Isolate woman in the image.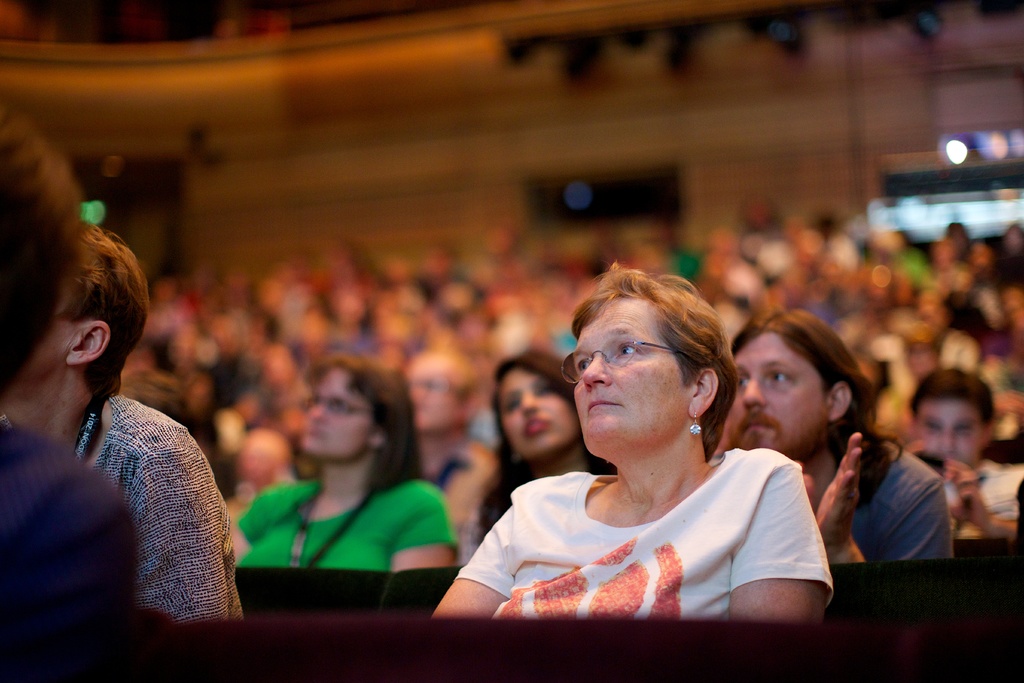
Isolated region: [225, 348, 459, 576].
